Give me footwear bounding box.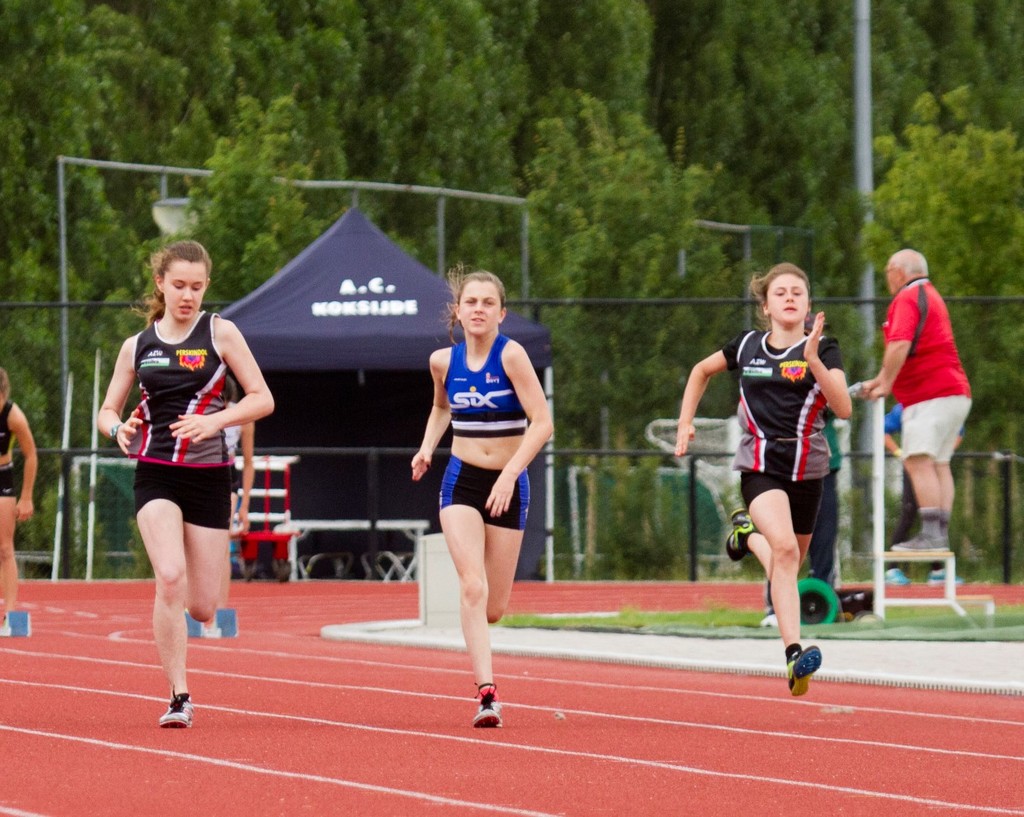
bbox=(942, 505, 950, 544).
